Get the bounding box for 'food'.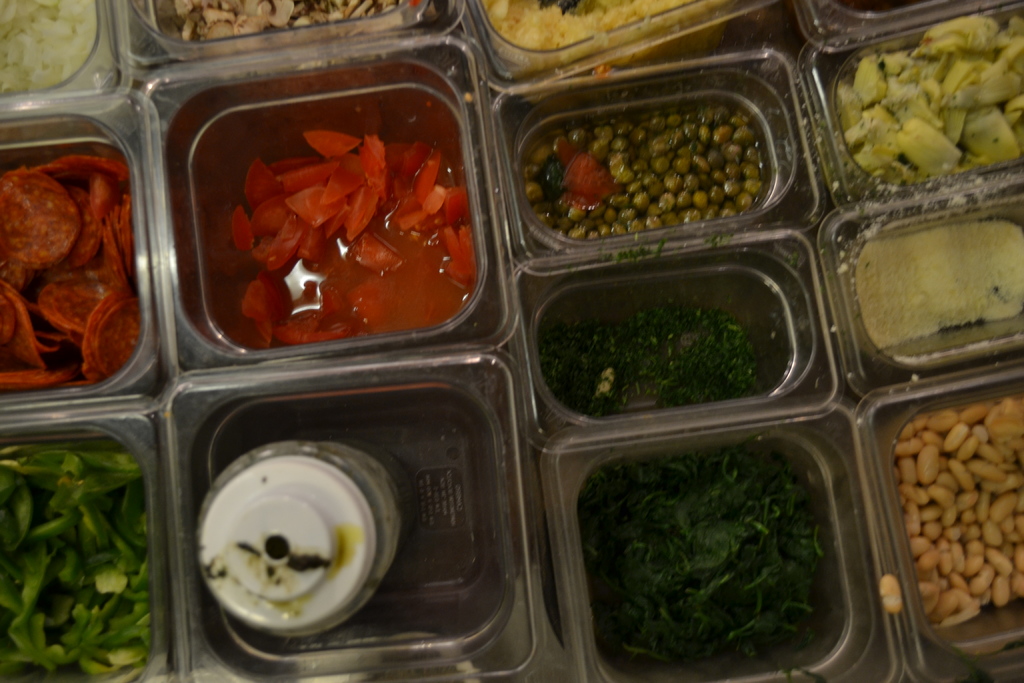
pyautogui.locateOnScreen(582, 449, 835, 682).
